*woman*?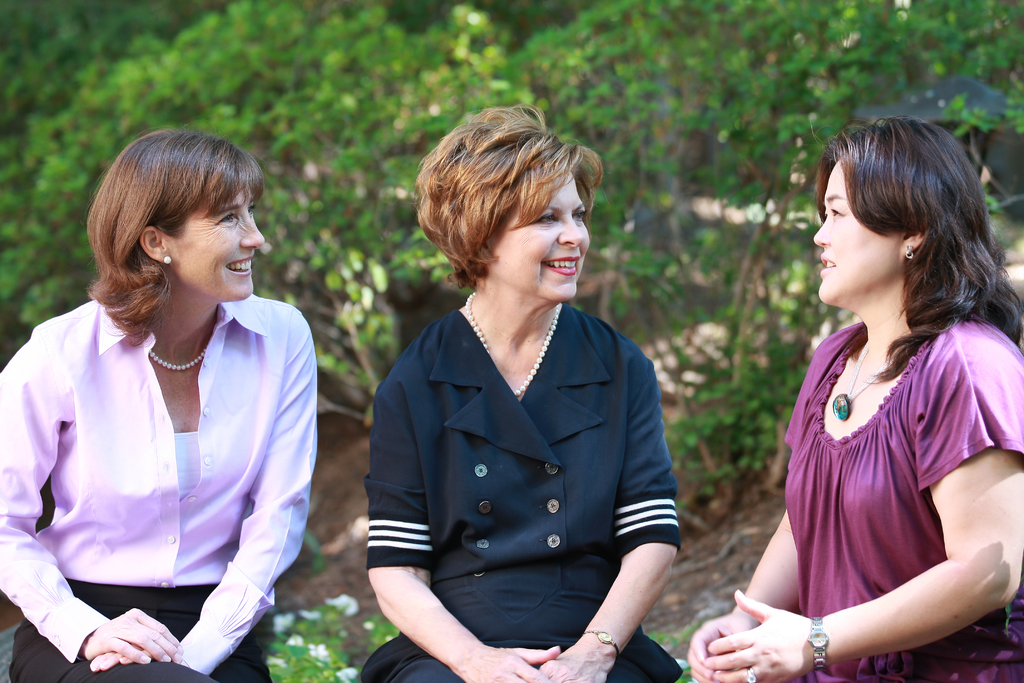
<region>349, 134, 691, 682</region>
